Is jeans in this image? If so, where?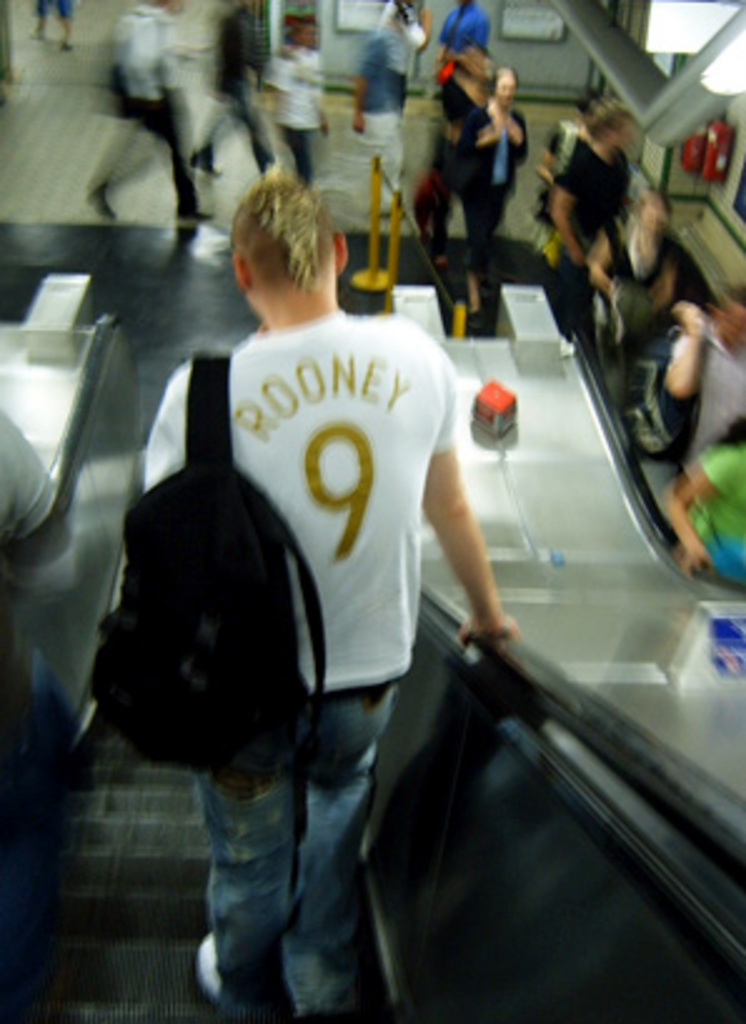
Yes, at crop(165, 678, 418, 1023).
